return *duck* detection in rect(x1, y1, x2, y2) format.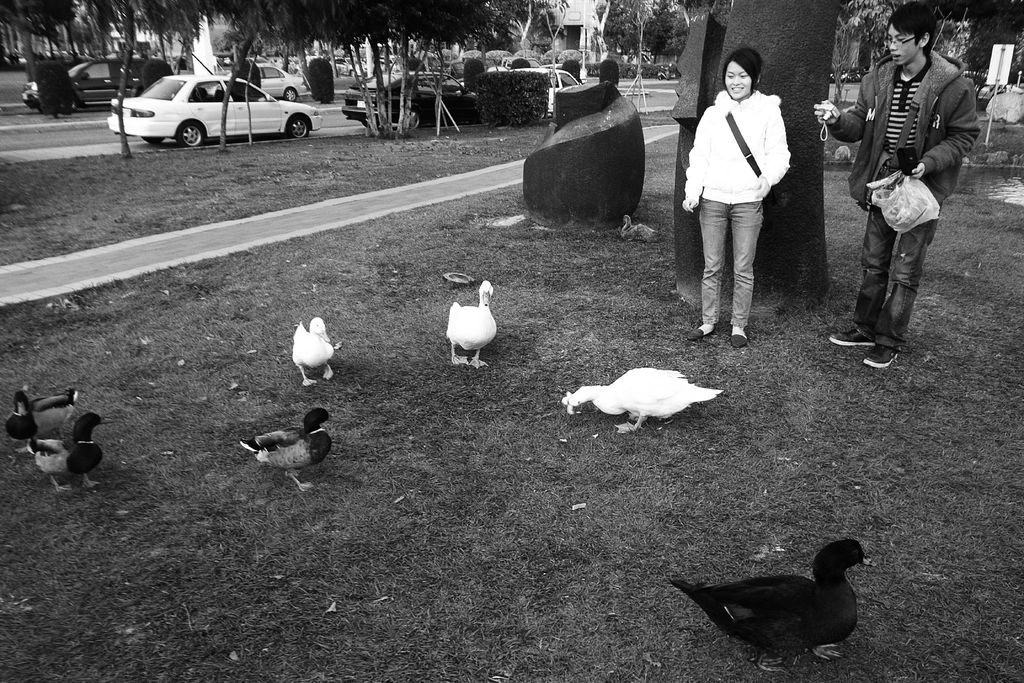
rect(8, 381, 82, 441).
